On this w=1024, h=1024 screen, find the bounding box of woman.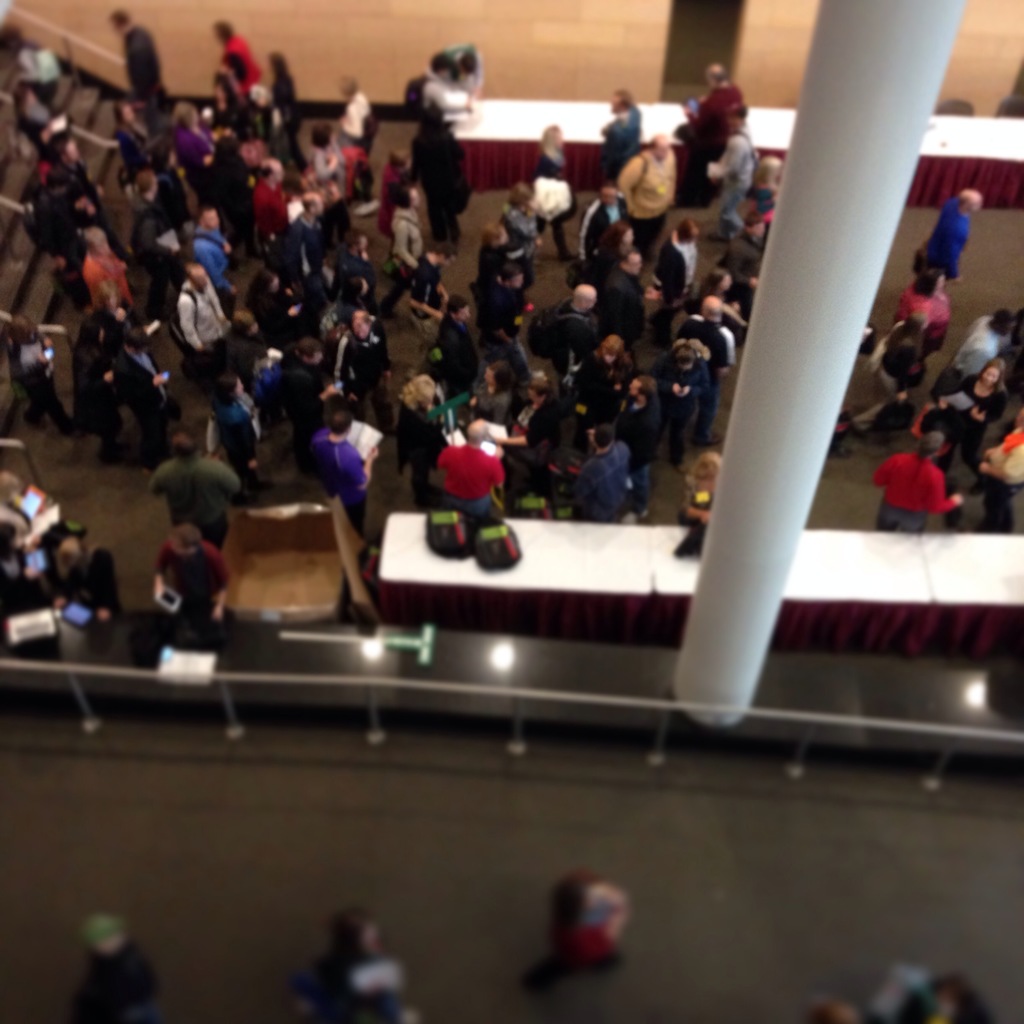
Bounding box: x1=325, y1=305, x2=391, y2=414.
